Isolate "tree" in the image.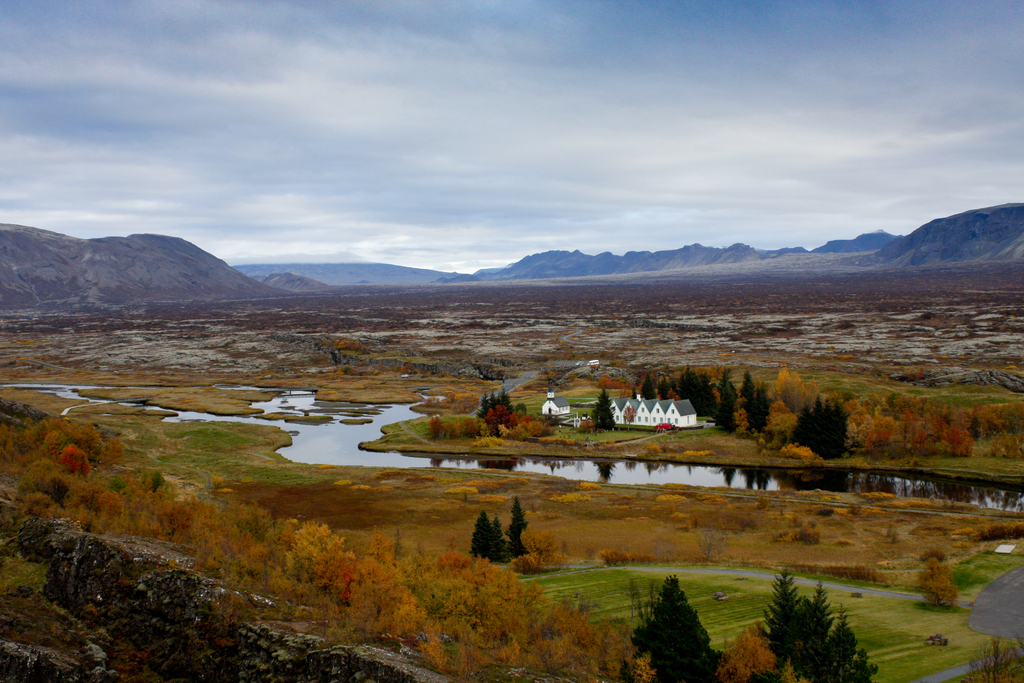
Isolated region: [x1=758, y1=555, x2=884, y2=682].
